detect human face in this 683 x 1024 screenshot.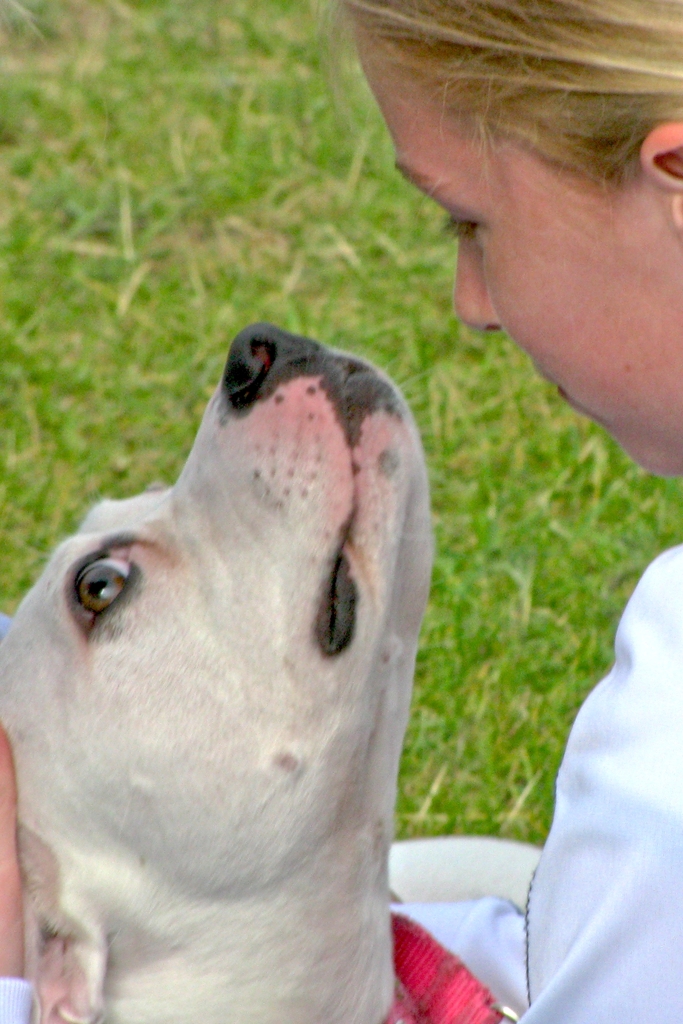
Detection: x1=361 y1=33 x2=682 y2=481.
